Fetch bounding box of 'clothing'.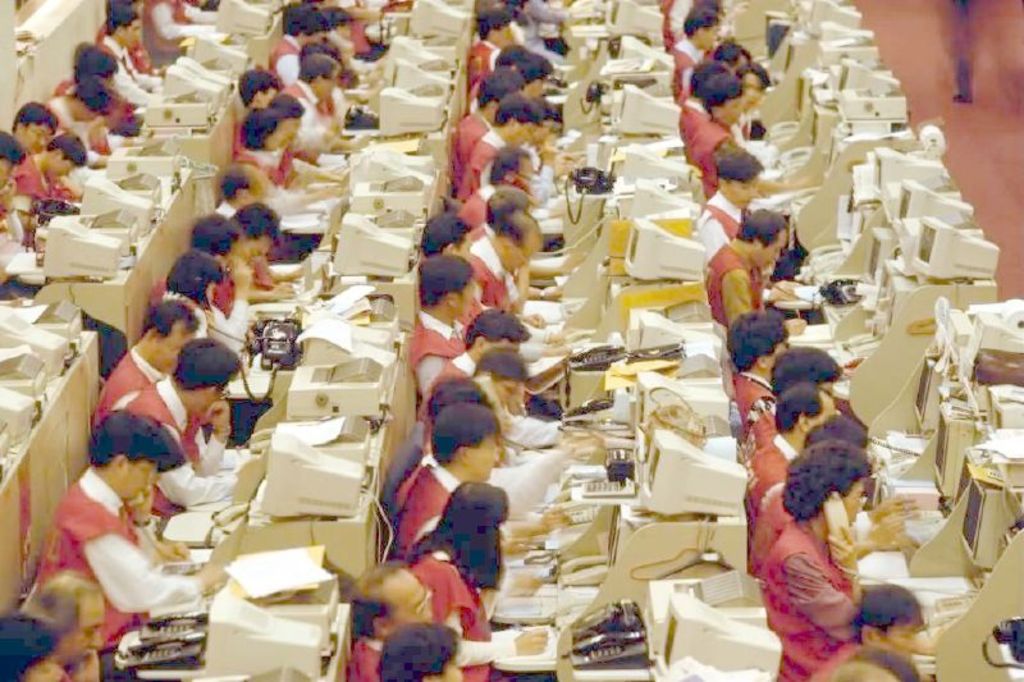
Bbox: [left=758, top=517, right=864, bottom=681].
